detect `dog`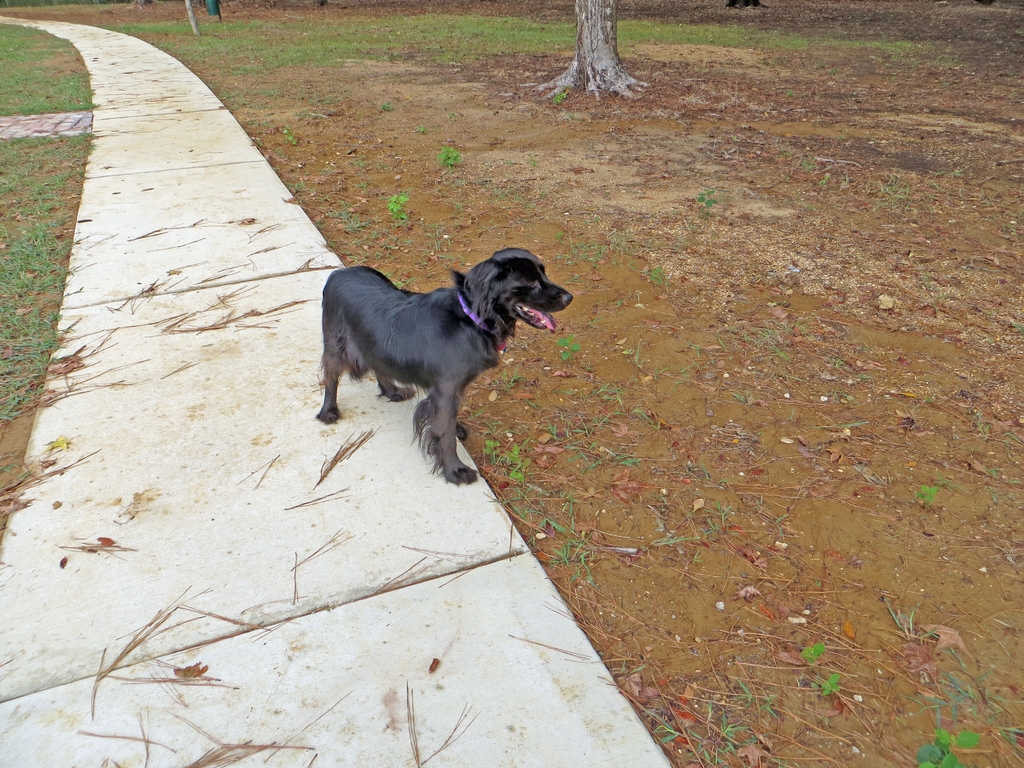
321:249:574:487
